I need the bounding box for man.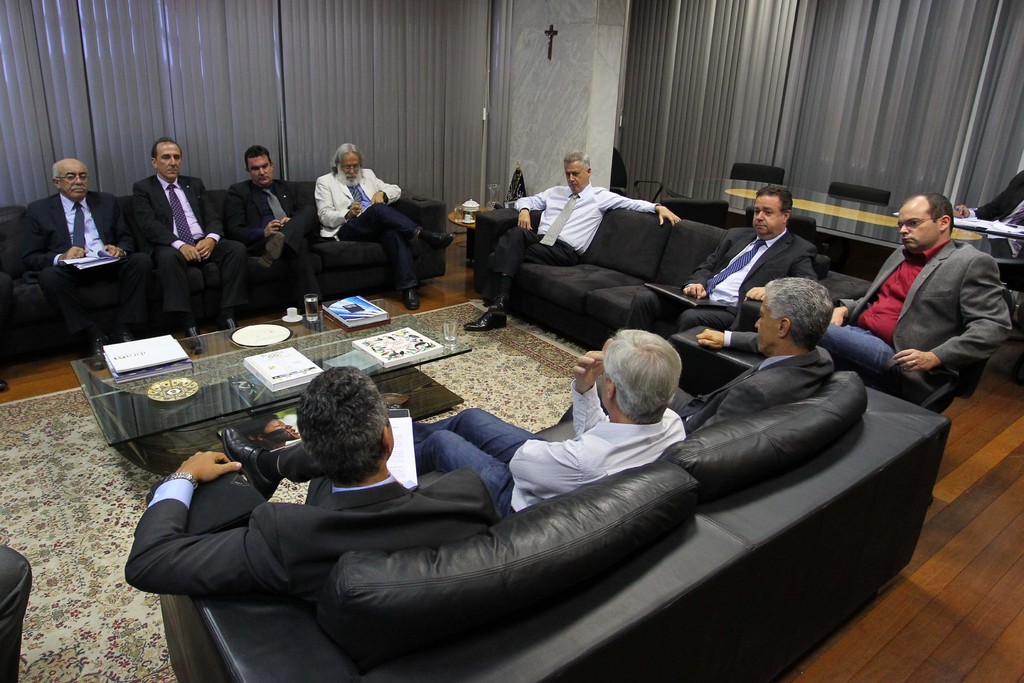
Here it is: x1=312 y1=138 x2=454 y2=311.
